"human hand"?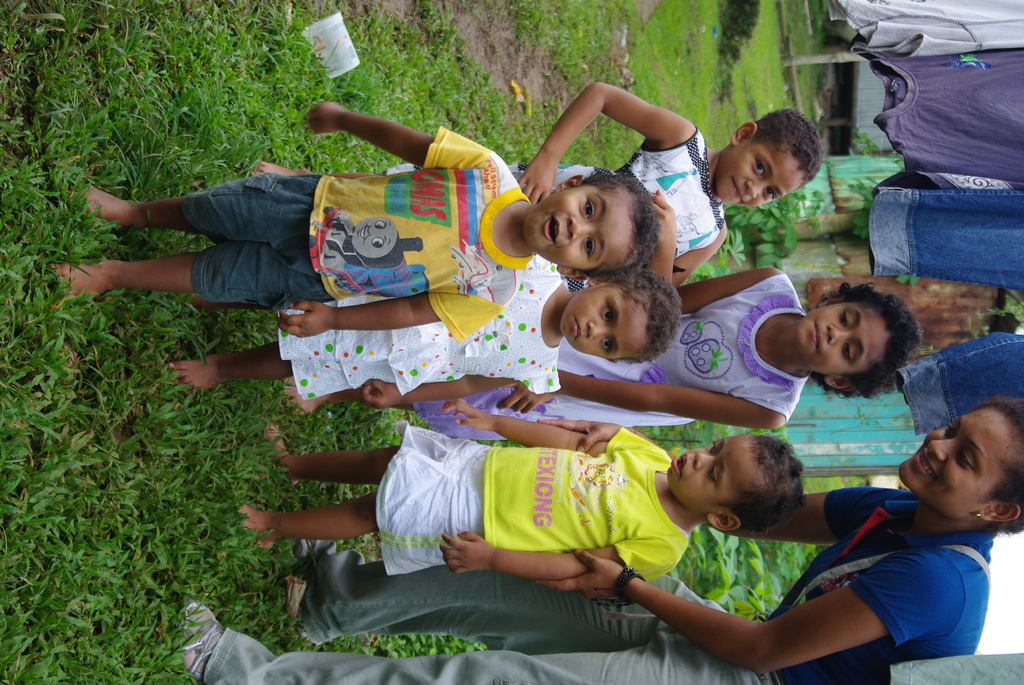
{"x1": 436, "y1": 530, "x2": 488, "y2": 576}
